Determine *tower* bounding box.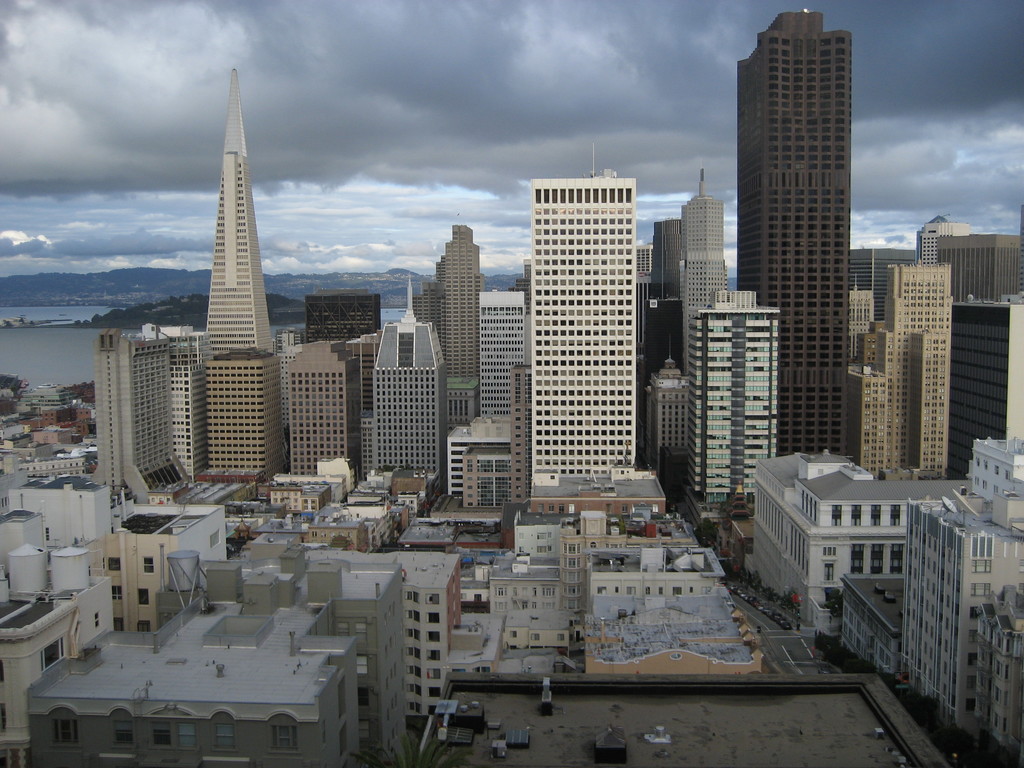
Determined: {"x1": 918, "y1": 218, "x2": 970, "y2": 264}.
